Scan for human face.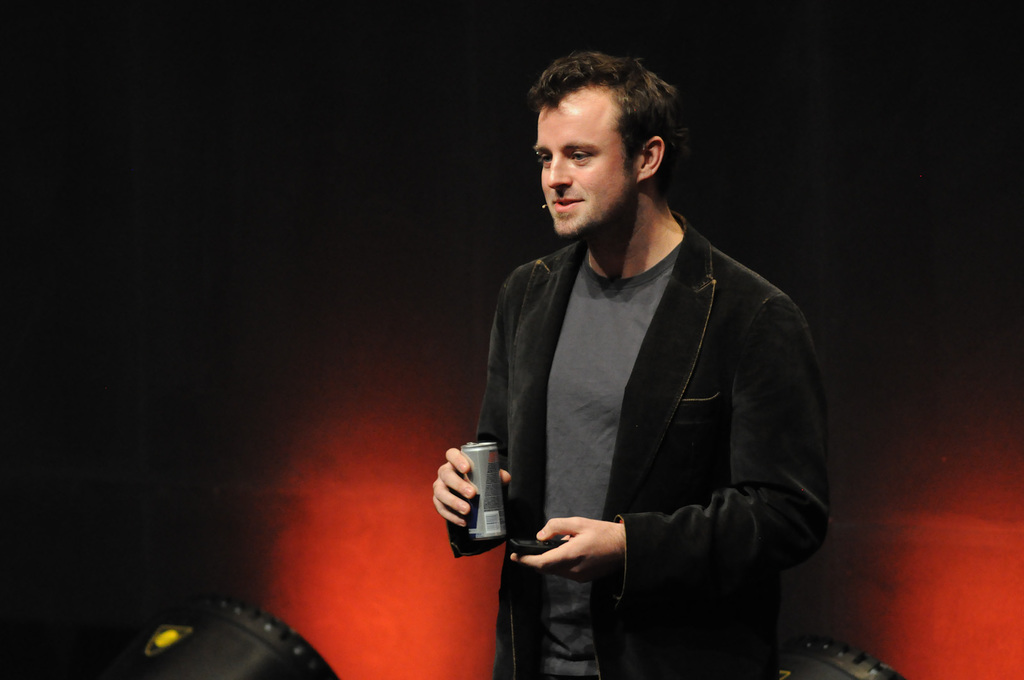
Scan result: 531,108,627,233.
